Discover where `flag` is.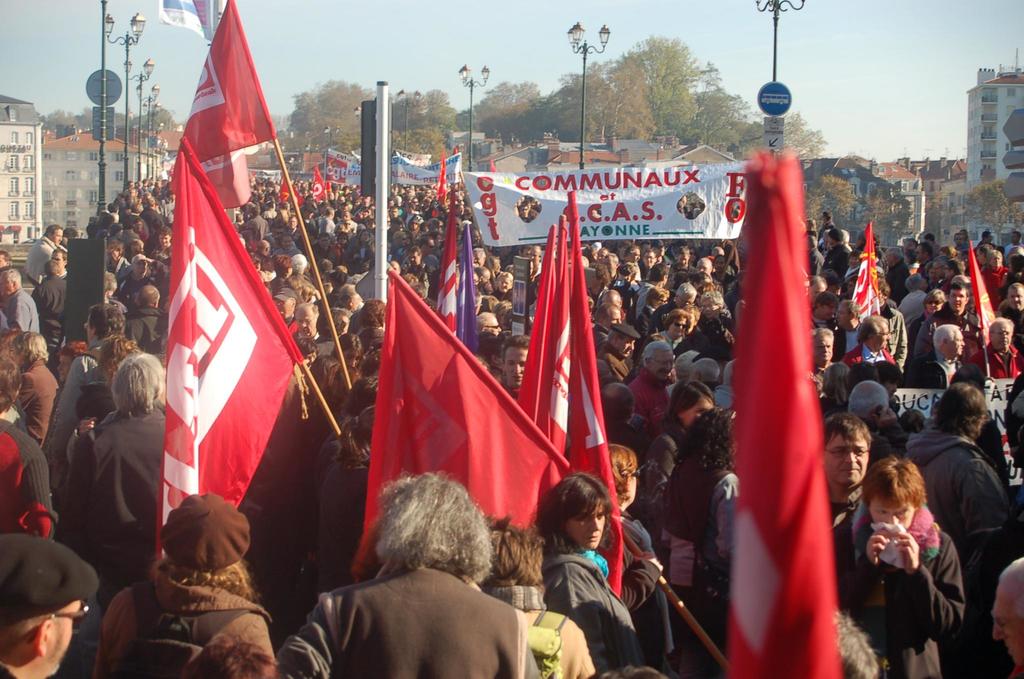
Discovered at [left=152, top=132, right=310, bottom=560].
